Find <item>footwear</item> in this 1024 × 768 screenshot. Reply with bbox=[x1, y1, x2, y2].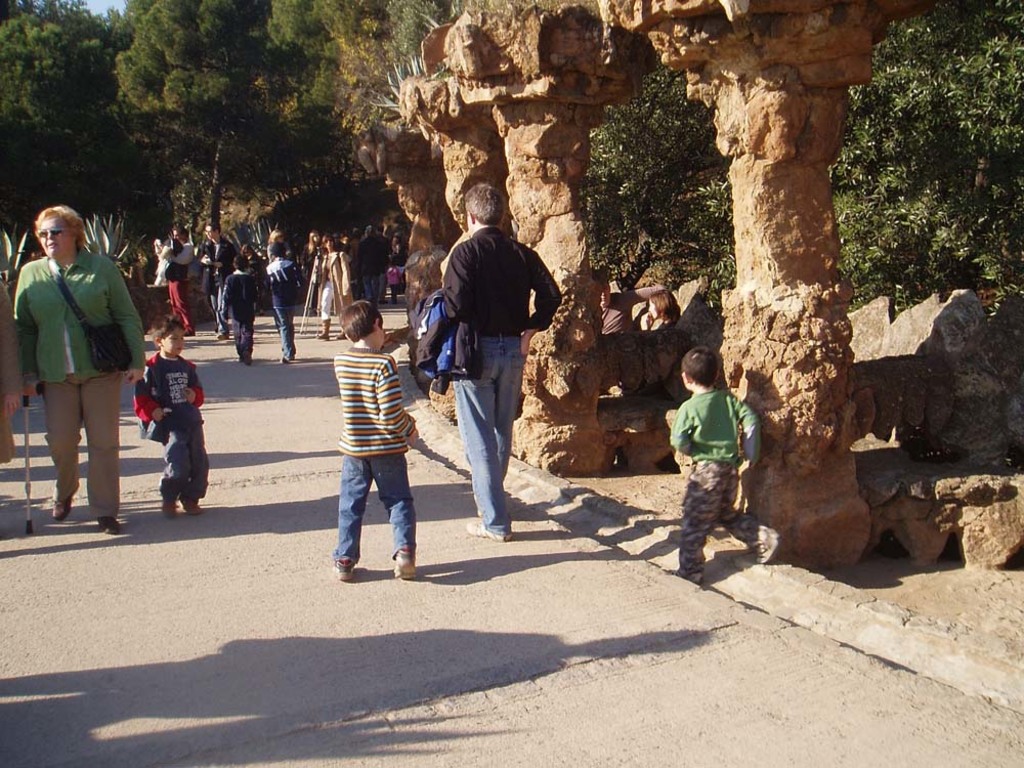
bbox=[338, 330, 347, 340].
